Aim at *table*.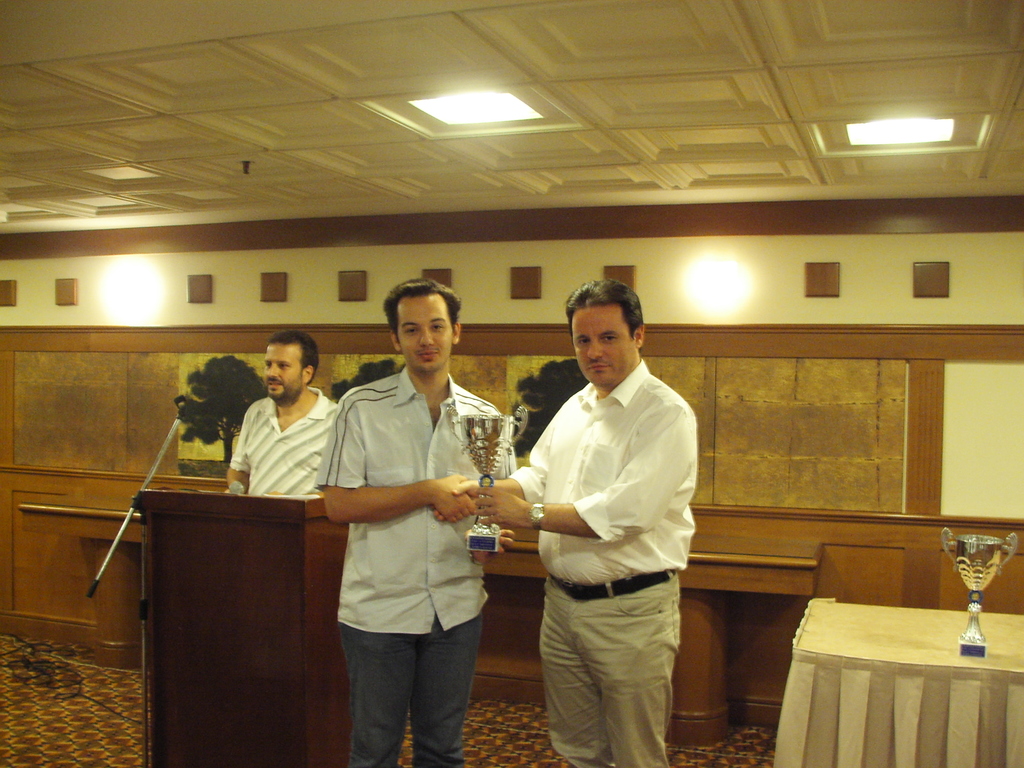
Aimed at 782/588/1014/767.
